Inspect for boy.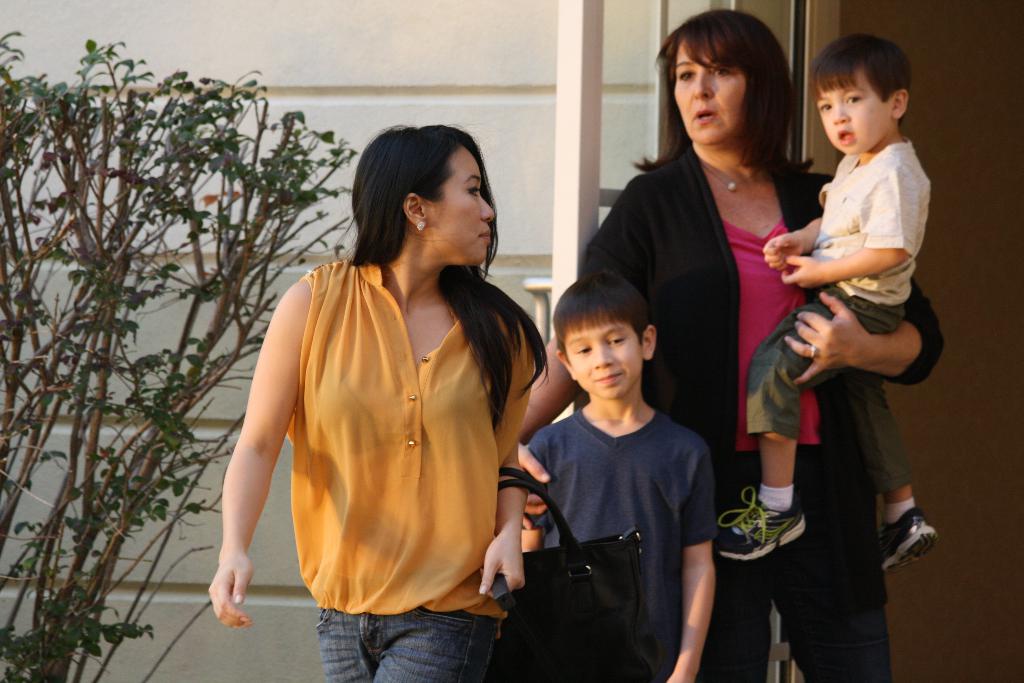
Inspection: region(520, 271, 717, 682).
